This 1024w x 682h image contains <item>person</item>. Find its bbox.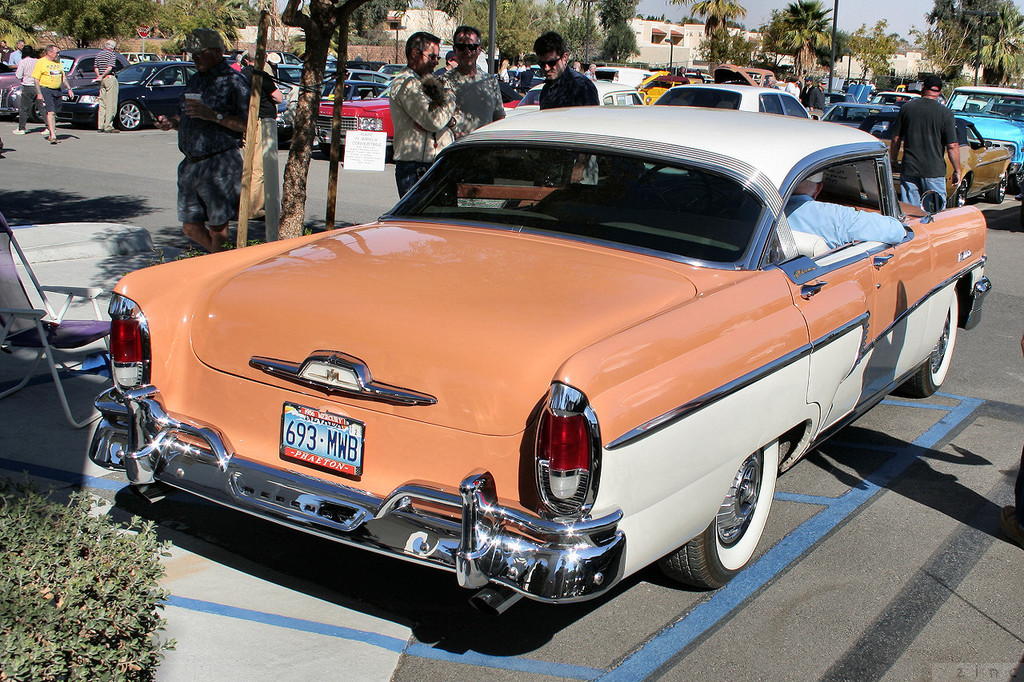
rect(693, 69, 706, 85).
